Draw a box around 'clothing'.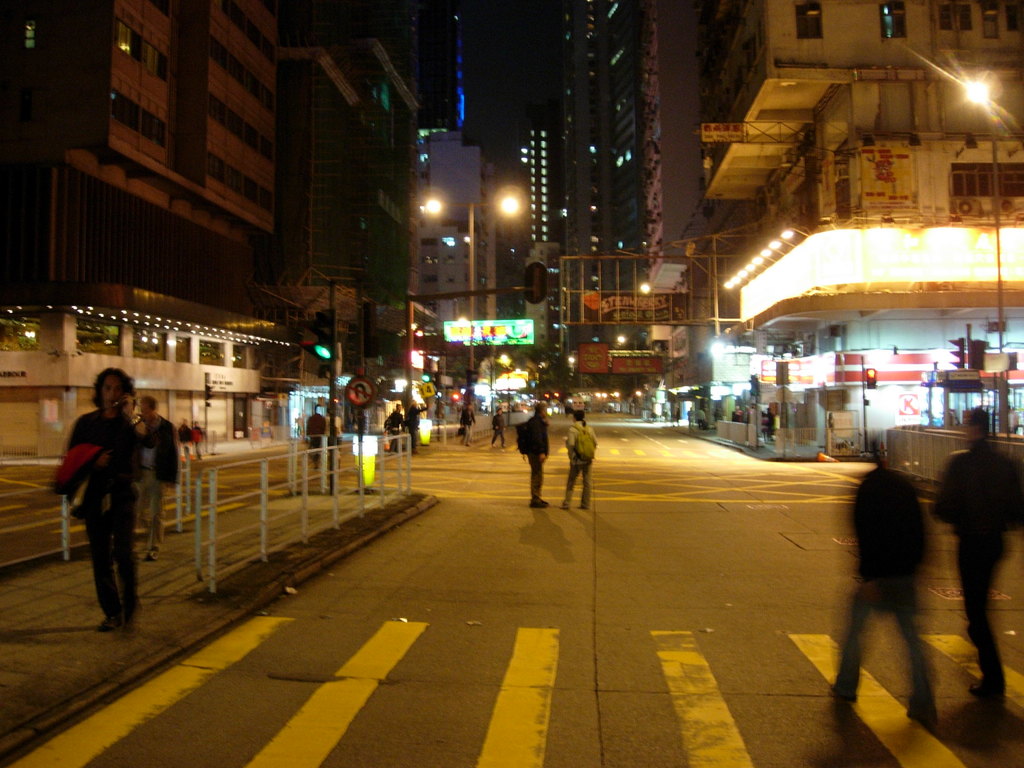
(left=48, top=381, right=163, bottom=619).
